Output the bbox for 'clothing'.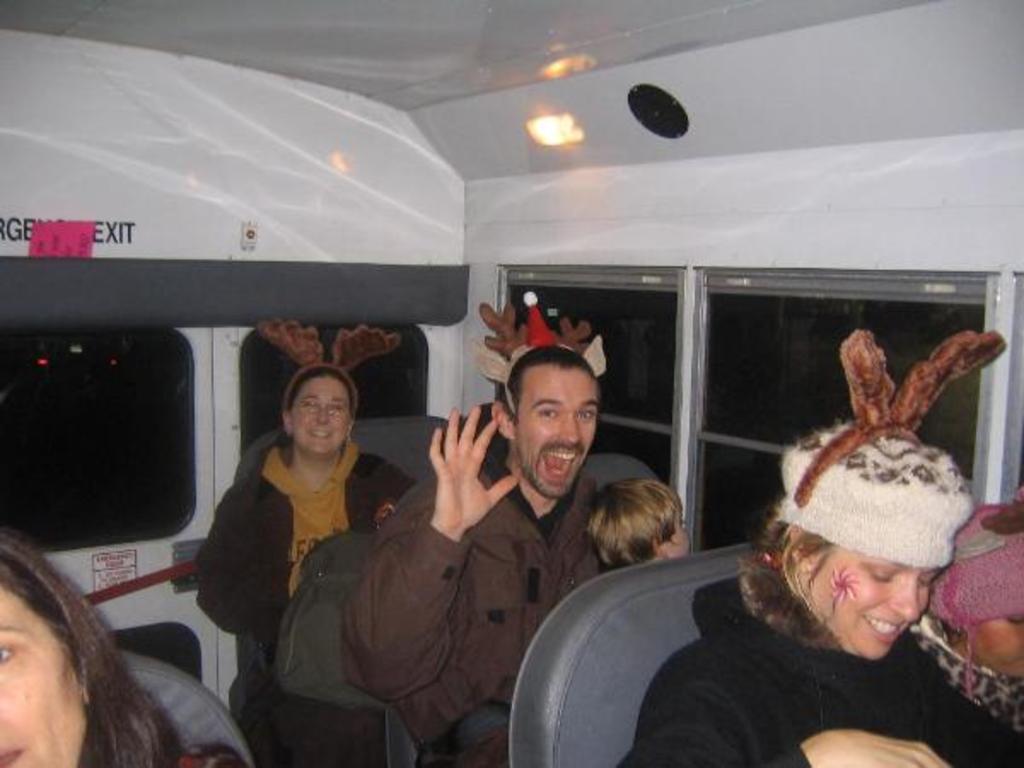
box(592, 575, 1002, 756).
